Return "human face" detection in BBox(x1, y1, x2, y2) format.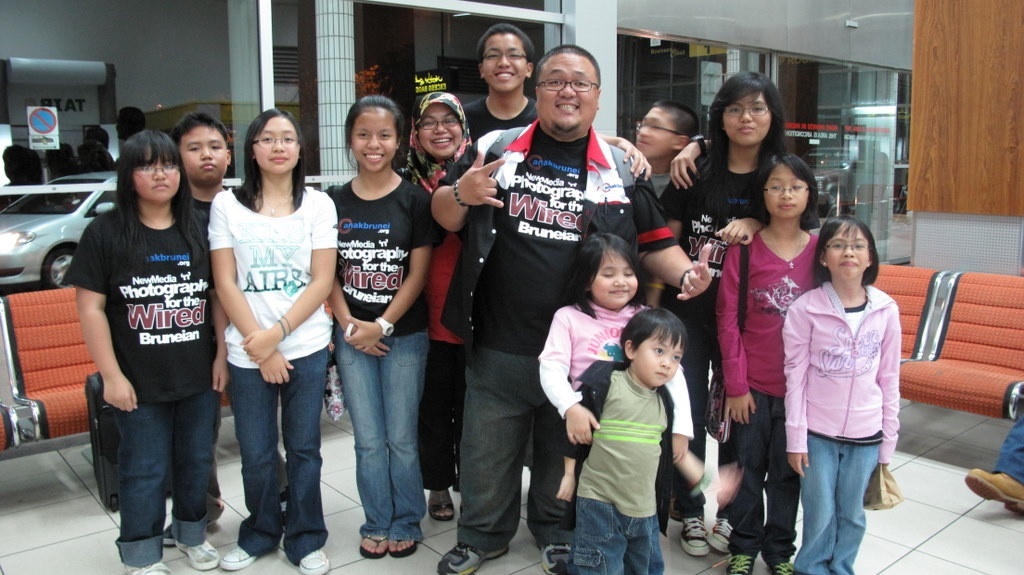
BBox(826, 224, 878, 278).
